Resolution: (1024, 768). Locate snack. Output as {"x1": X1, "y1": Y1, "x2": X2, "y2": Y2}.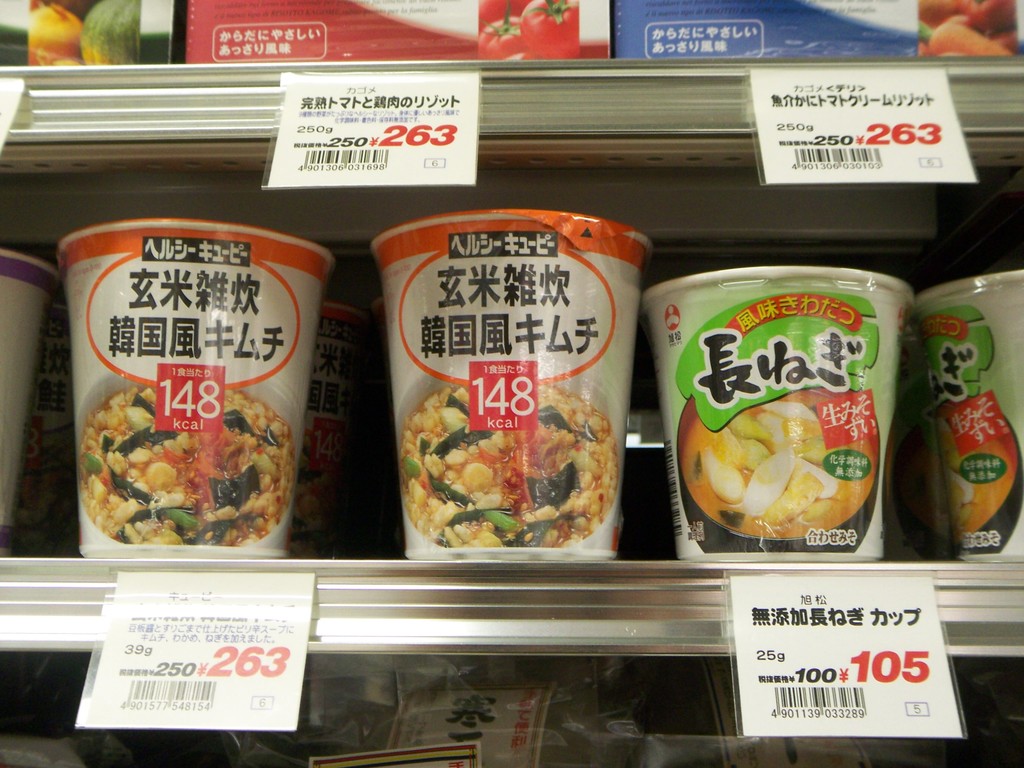
{"x1": 68, "y1": 378, "x2": 294, "y2": 557}.
